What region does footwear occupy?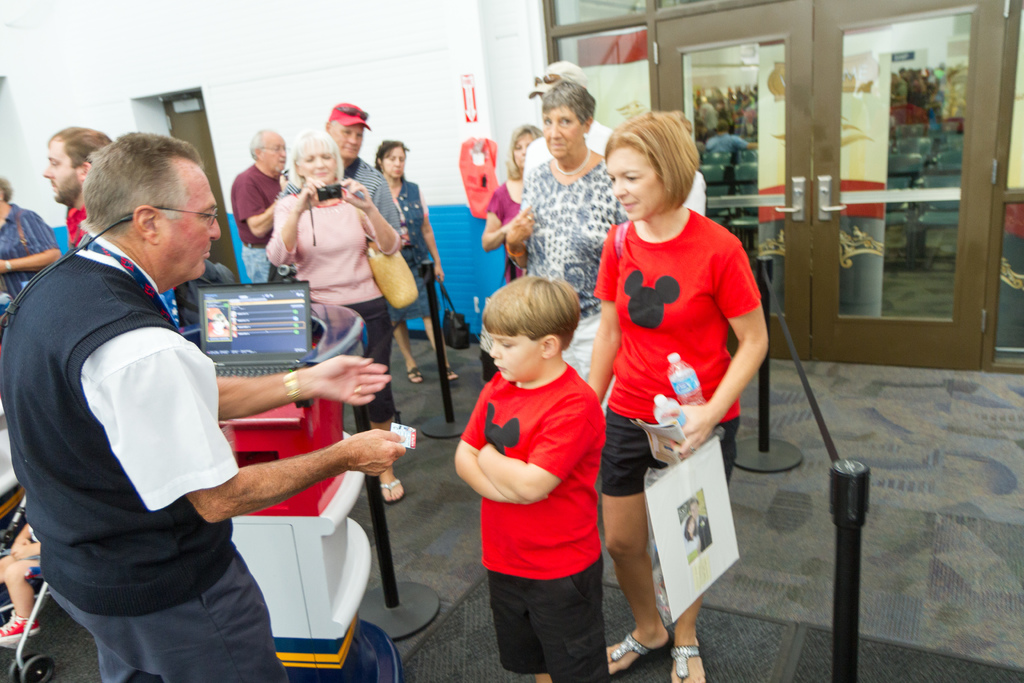
<box>670,643,706,682</box>.
